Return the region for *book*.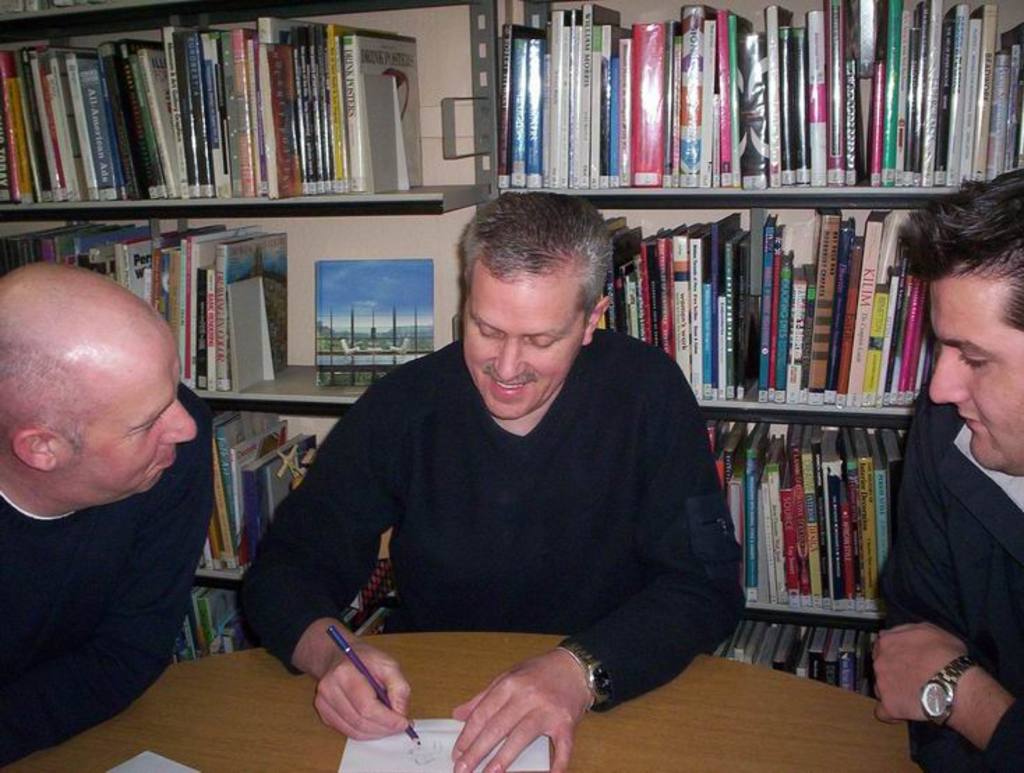
locate(530, 38, 547, 187).
